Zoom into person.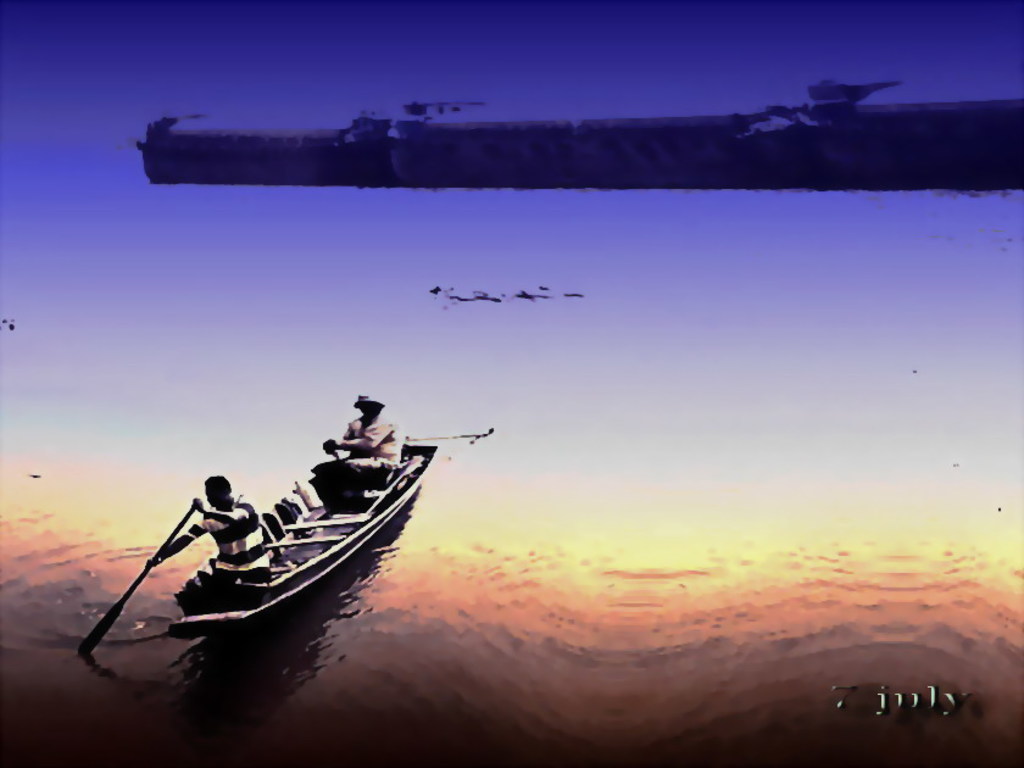
Zoom target: locate(313, 389, 402, 506).
